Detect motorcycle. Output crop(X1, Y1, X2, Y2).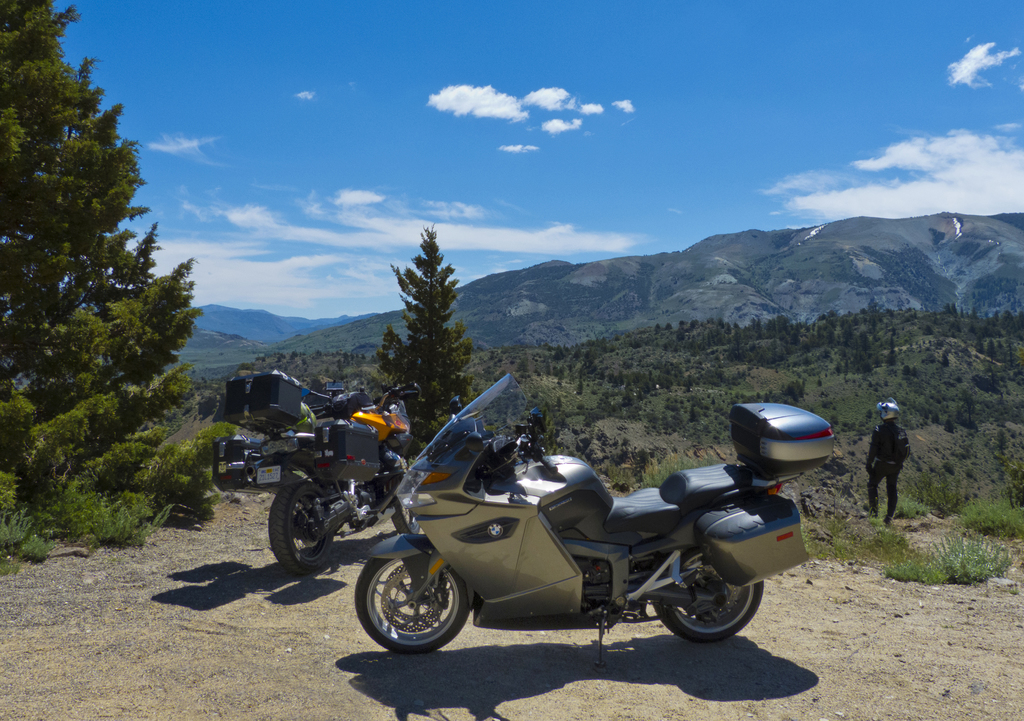
crop(238, 385, 419, 574).
